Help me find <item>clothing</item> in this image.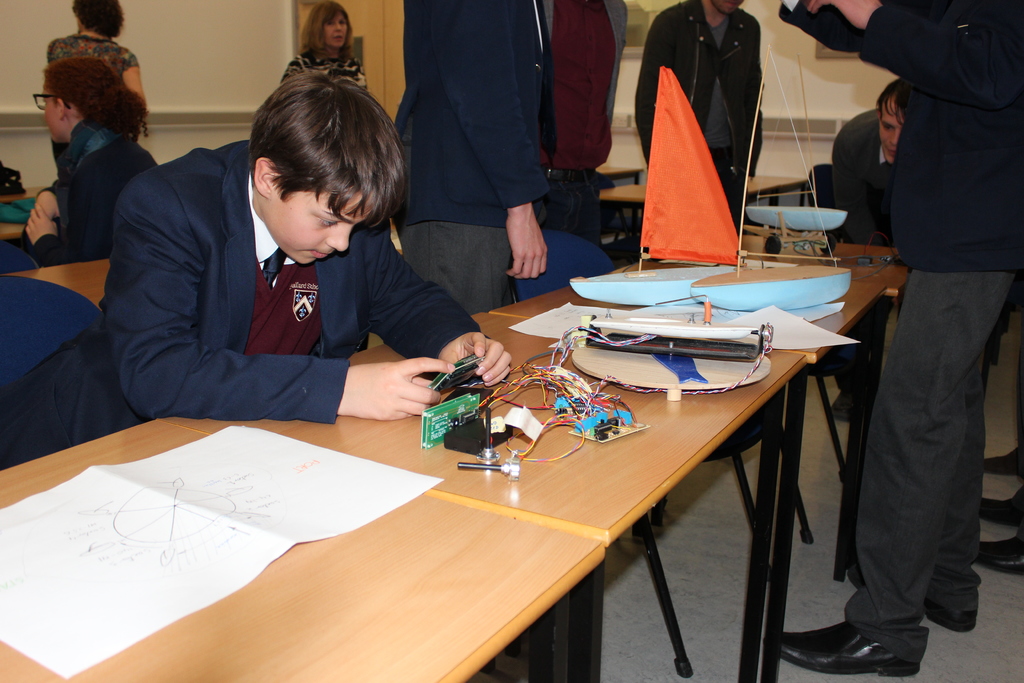
Found it: box=[281, 44, 378, 90].
